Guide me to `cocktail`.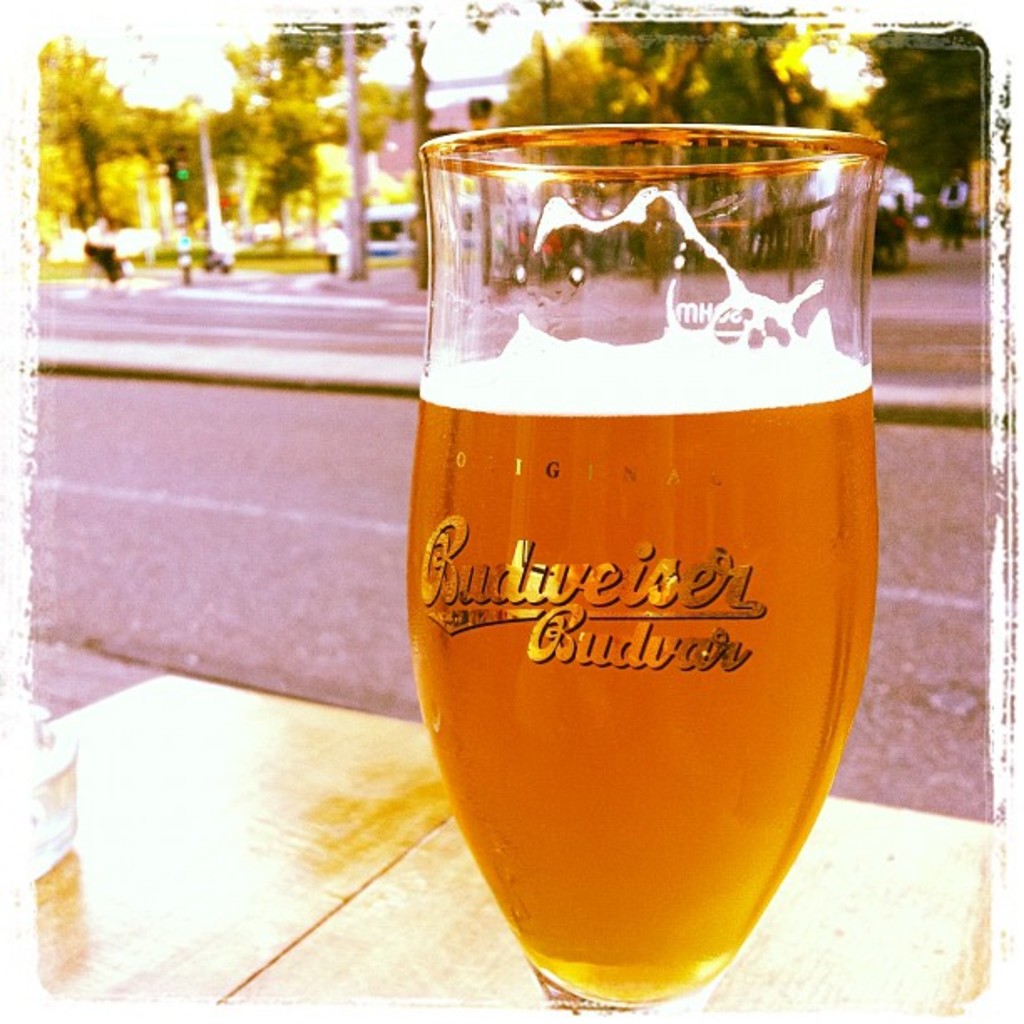
Guidance: {"left": 403, "top": 124, "right": 882, "bottom": 1022}.
